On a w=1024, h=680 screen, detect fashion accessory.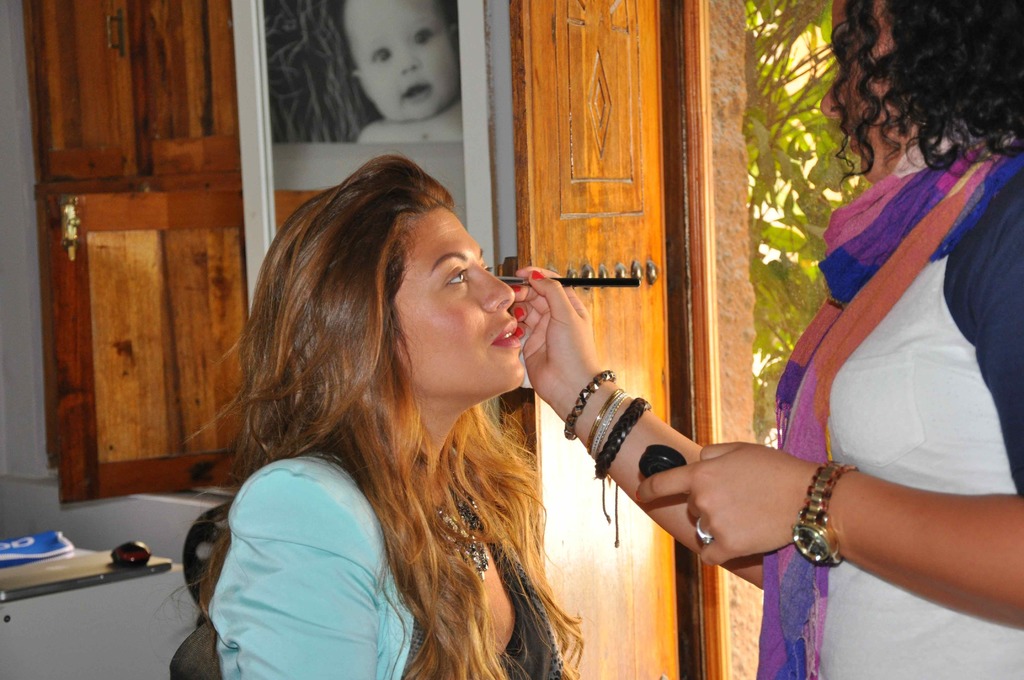
{"x1": 493, "y1": 274, "x2": 639, "y2": 288}.
